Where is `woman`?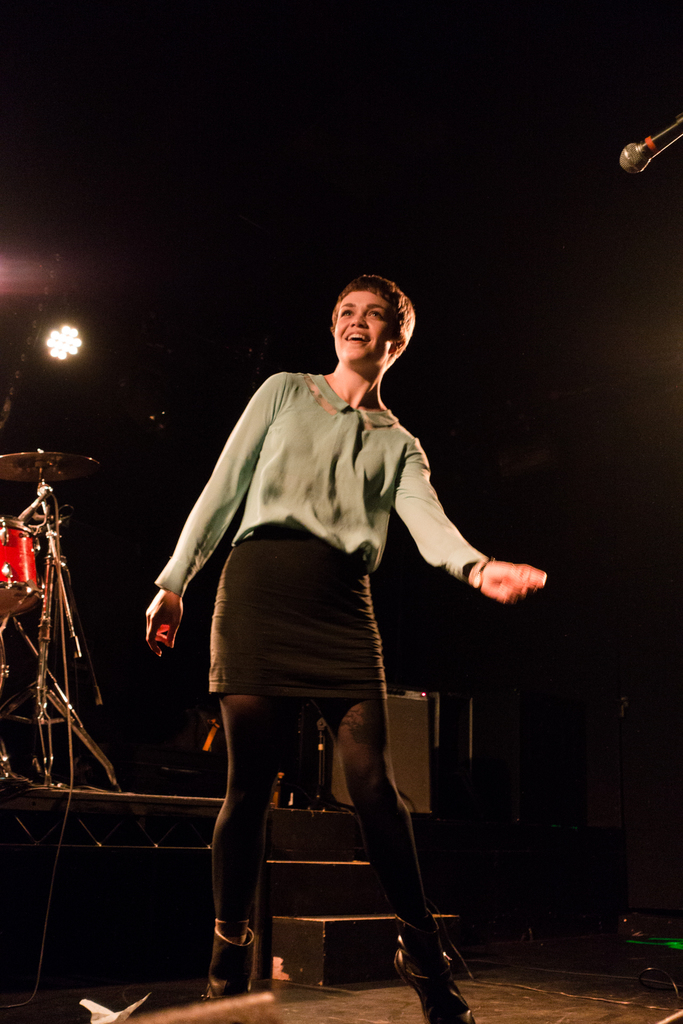
region(140, 276, 554, 1023).
